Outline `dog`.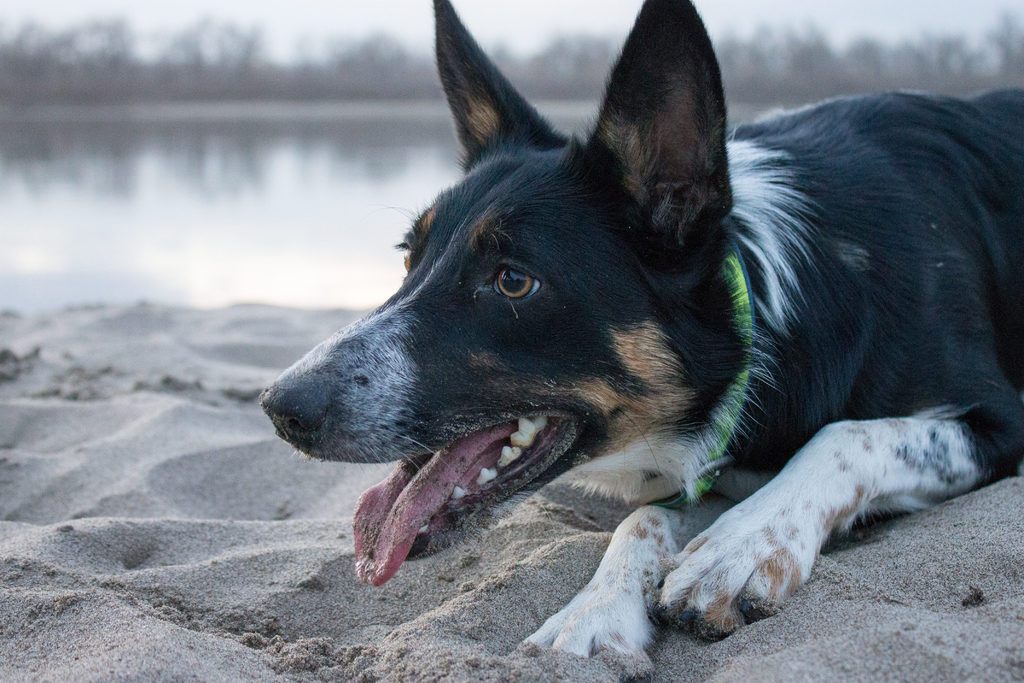
Outline: bbox(257, 0, 1023, 682).
